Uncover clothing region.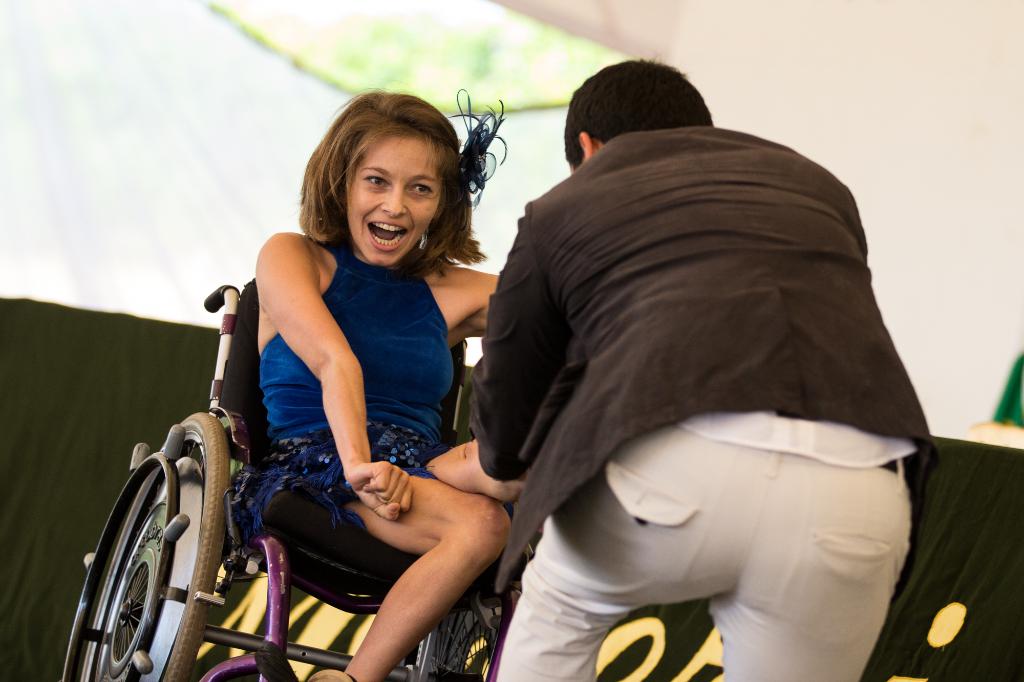
Uncovered: [left=470, top=121, right=940, bottom=681].
